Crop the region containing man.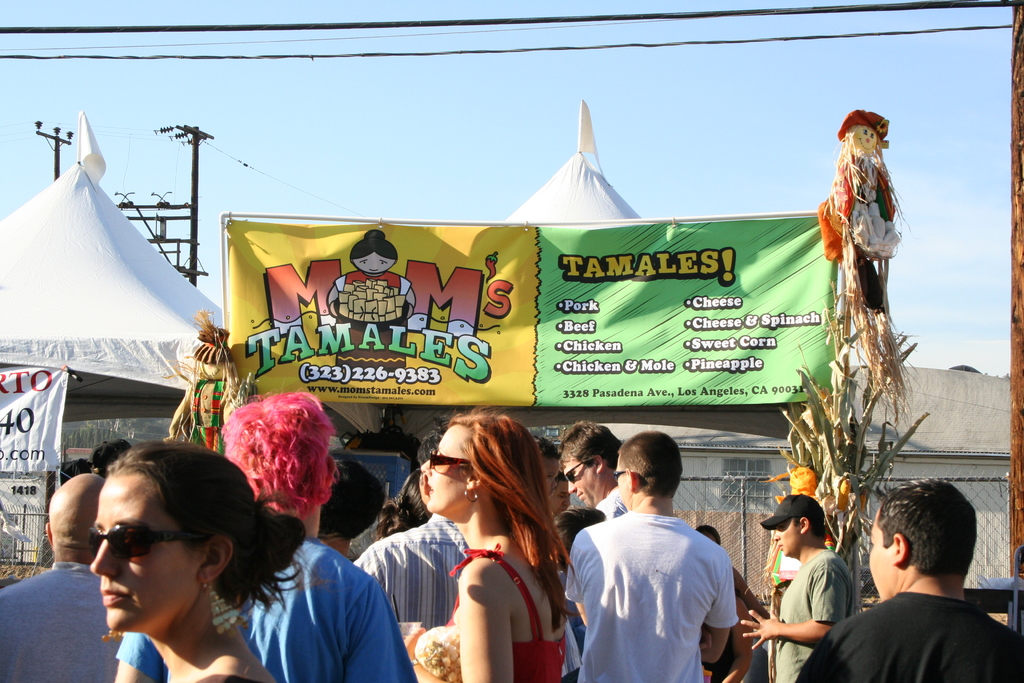
Crop region: 115 390 419 682.
